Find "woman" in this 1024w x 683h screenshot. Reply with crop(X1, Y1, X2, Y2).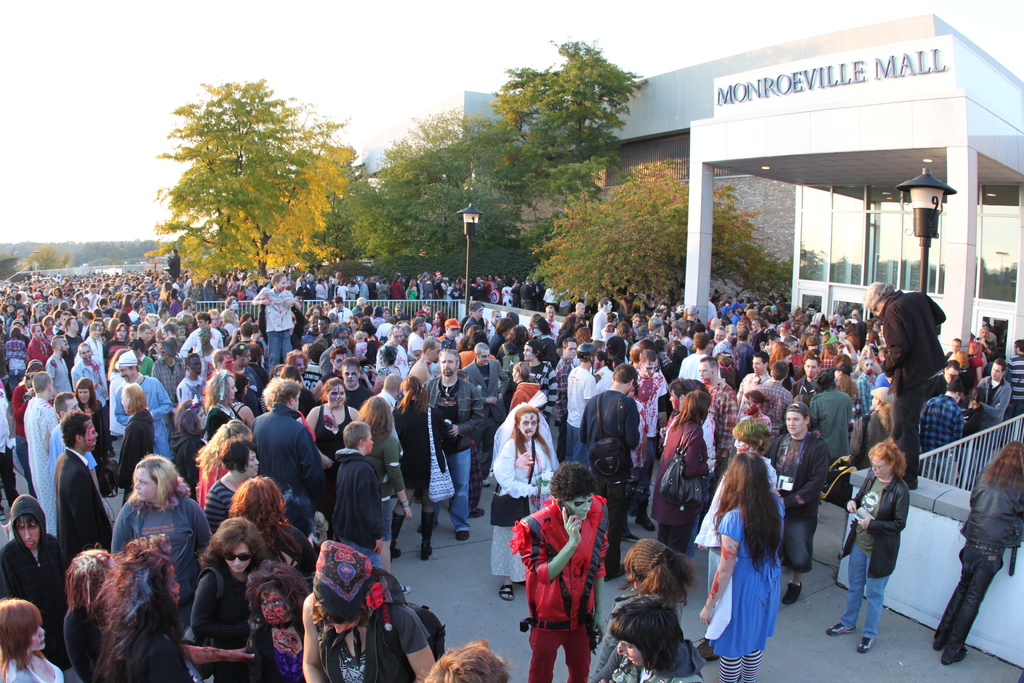
crop(933, 447, 1023, 670).
